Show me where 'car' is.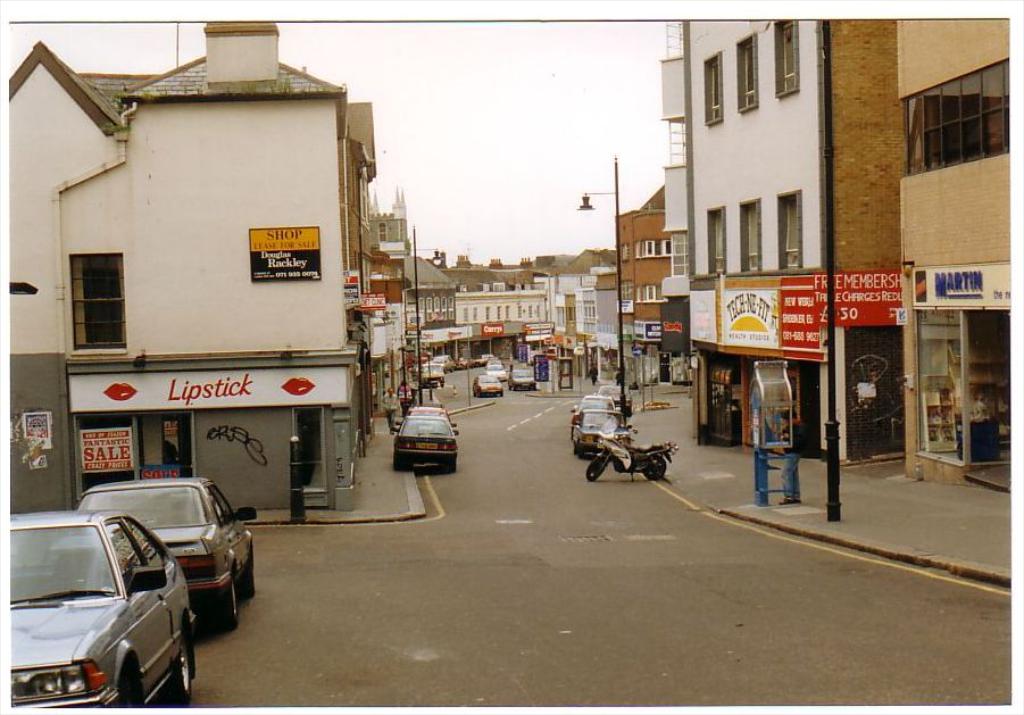
'car' is at (left=431, top=356, right=453, bottom=366).
